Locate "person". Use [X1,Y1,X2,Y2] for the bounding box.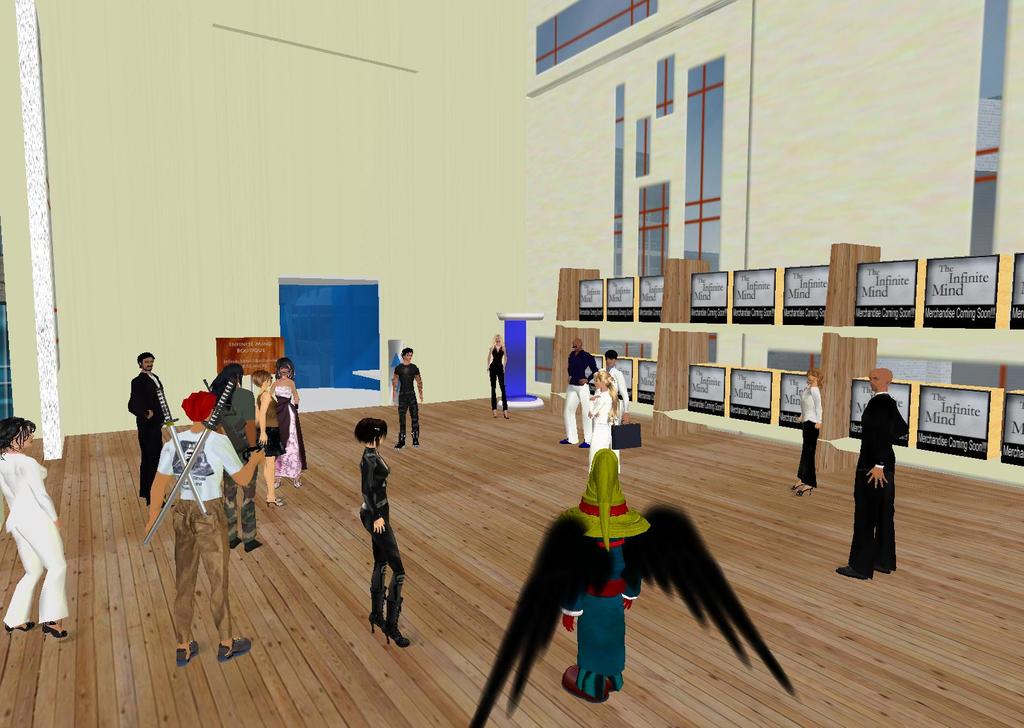
[203,368,257,550].
